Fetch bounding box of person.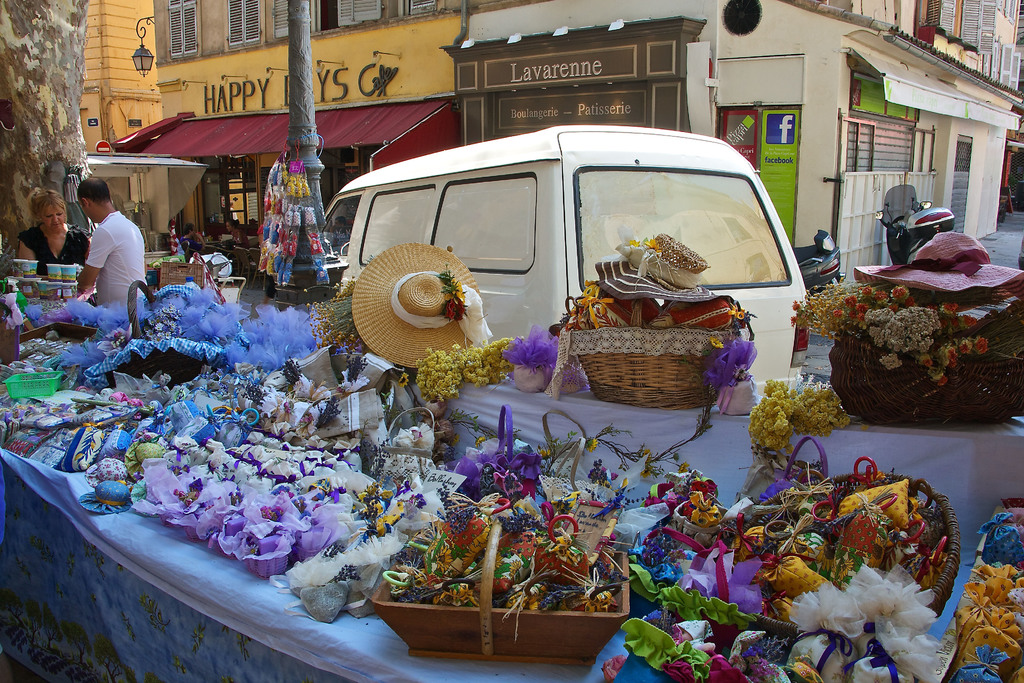
Bbox: locate(330, 216, 354, 241).
